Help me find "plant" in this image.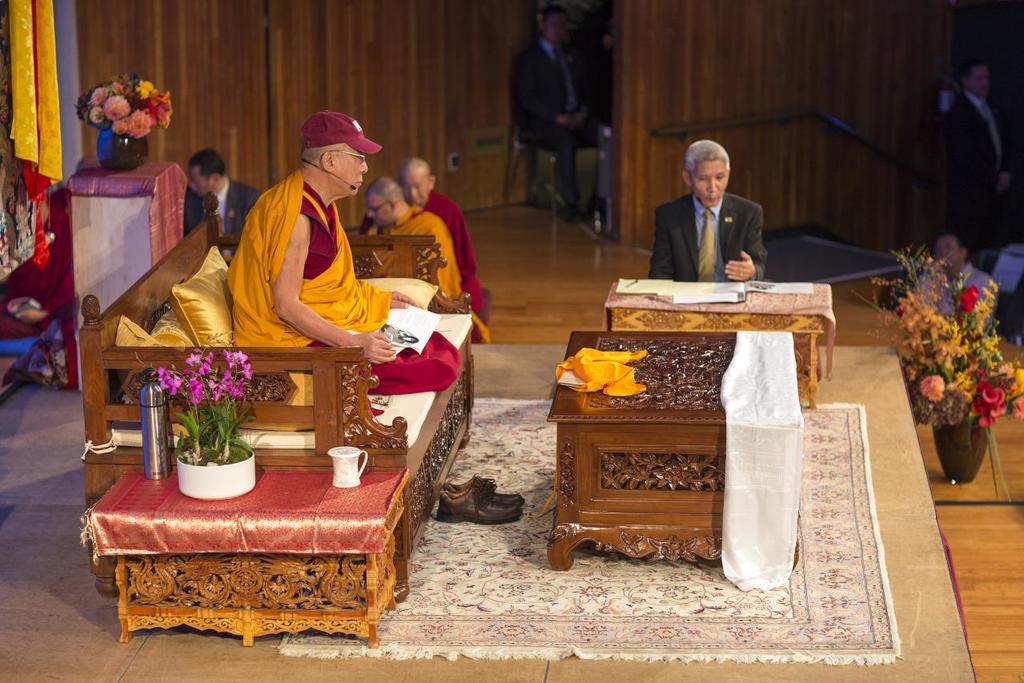
Found it: 906, 272, 1010, 478.
